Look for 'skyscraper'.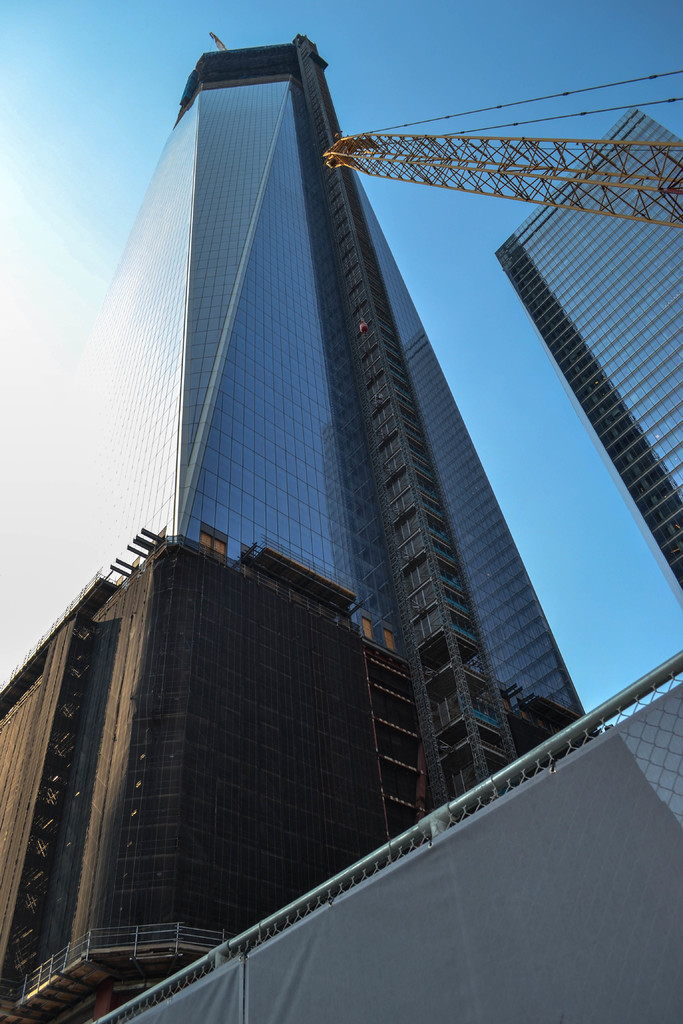
Found: Rect(490, 106, 682, 609).
